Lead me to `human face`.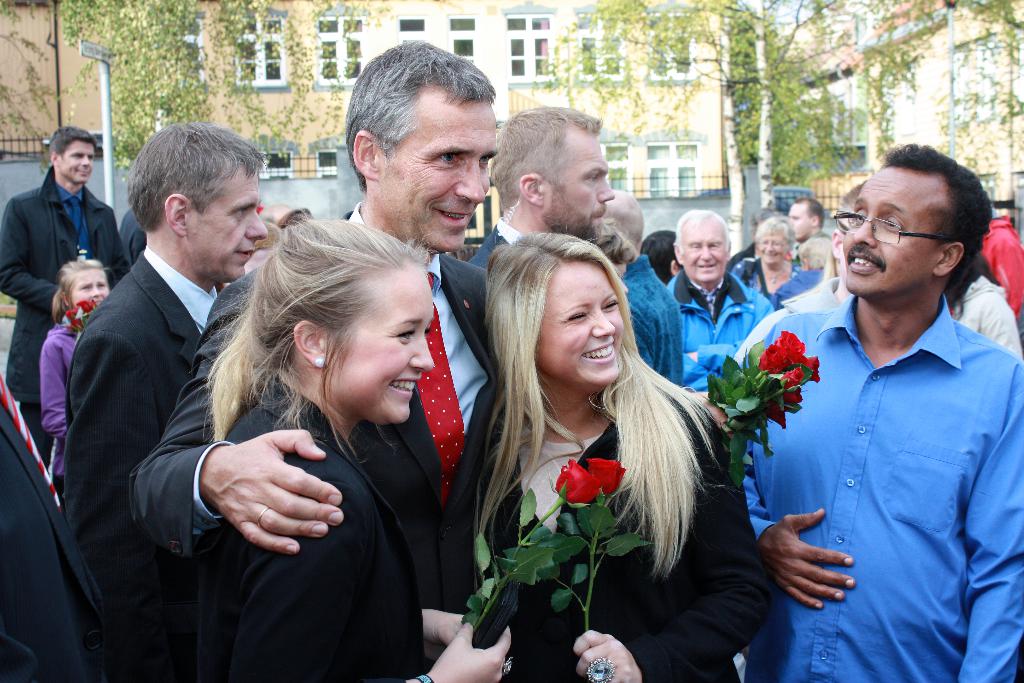
Lead to left=789, top=204, right=810, bottom=241.
